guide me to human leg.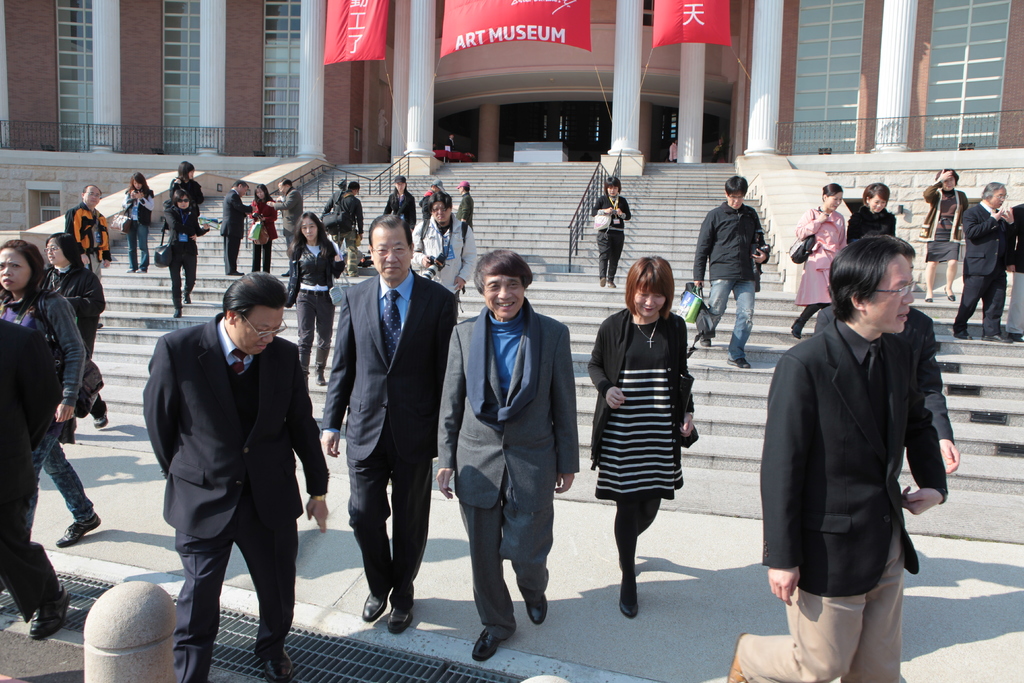
Guidance: (x1=600, y1=243, x2=605, y2=288).
